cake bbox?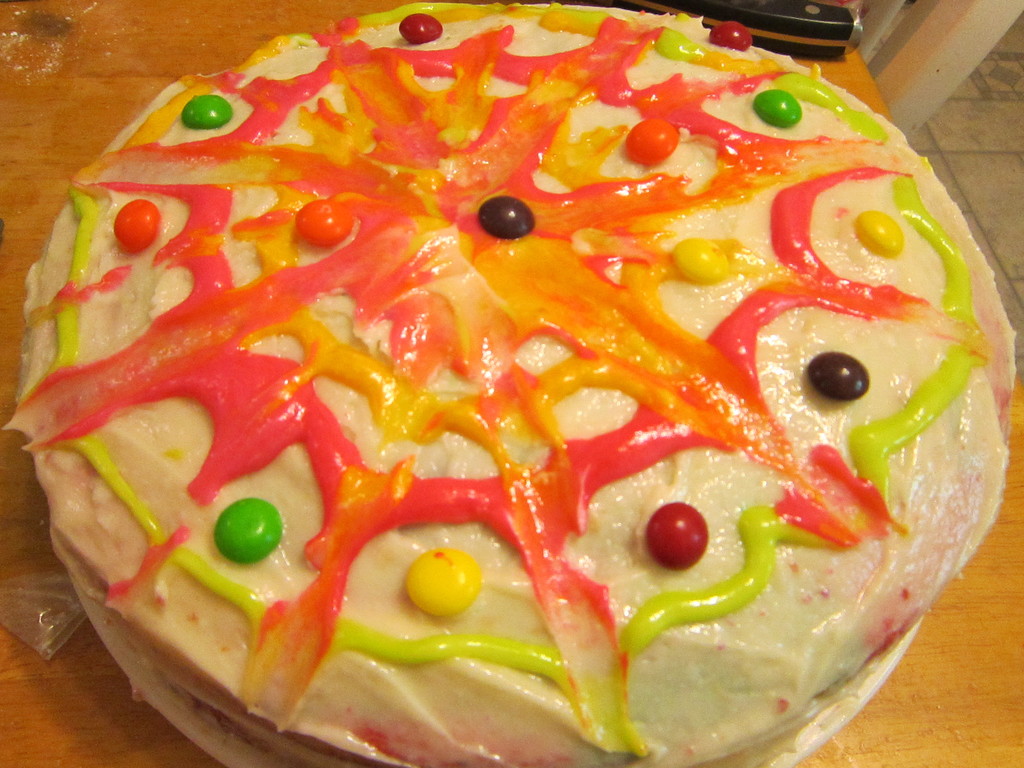
detection(6, 3, 1016, 767)
